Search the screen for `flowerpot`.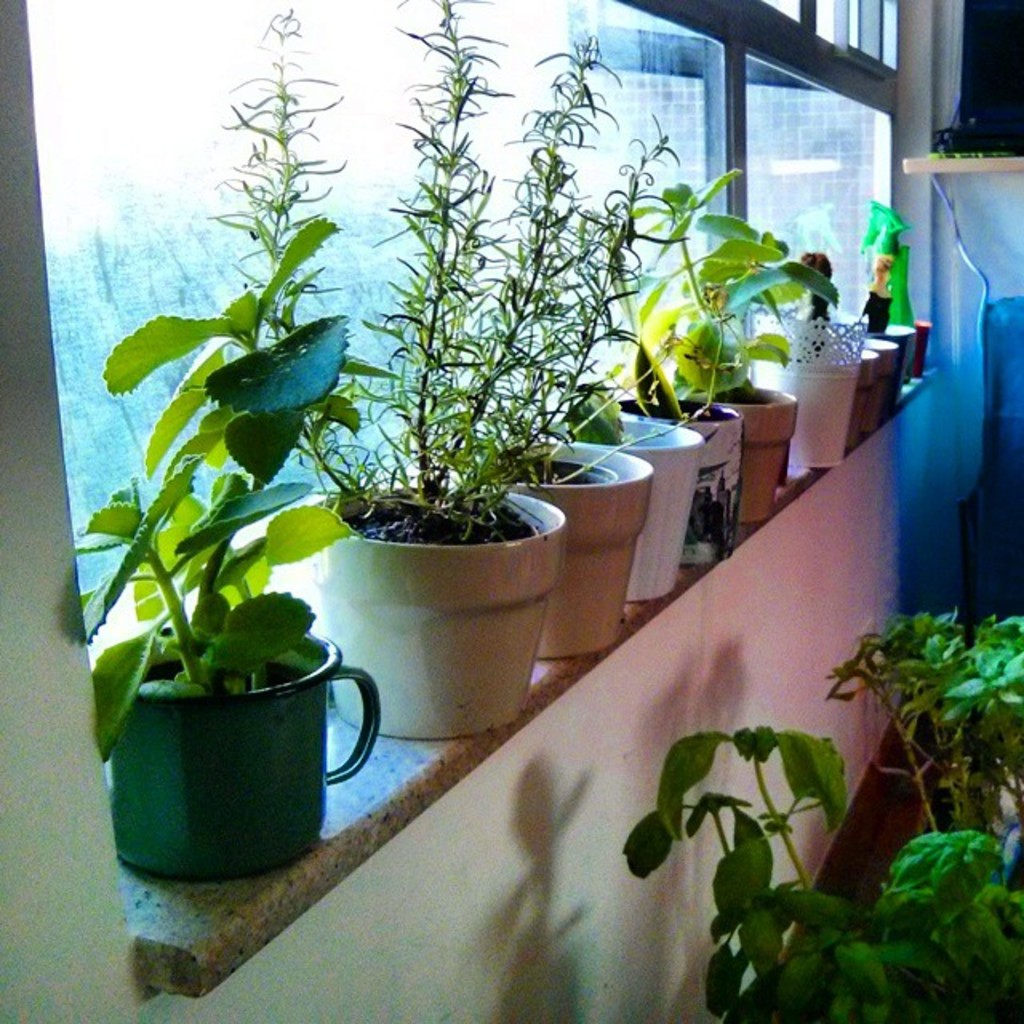
Found at rect(914, 312, 936, 381).
